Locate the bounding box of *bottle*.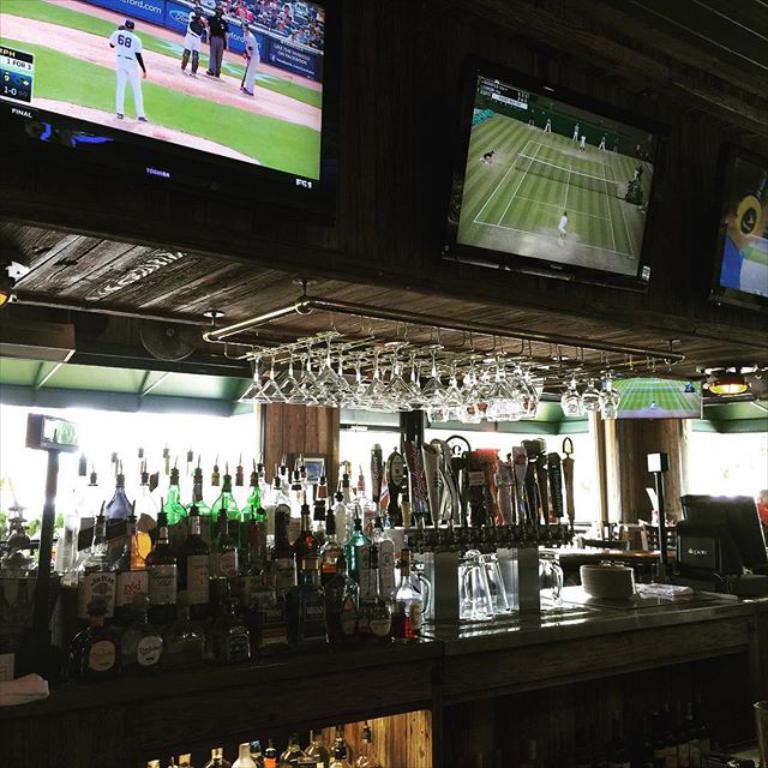
Bounding box: {"x1": 76, "y1": 518, "x2": 113, "y2": 623}.
